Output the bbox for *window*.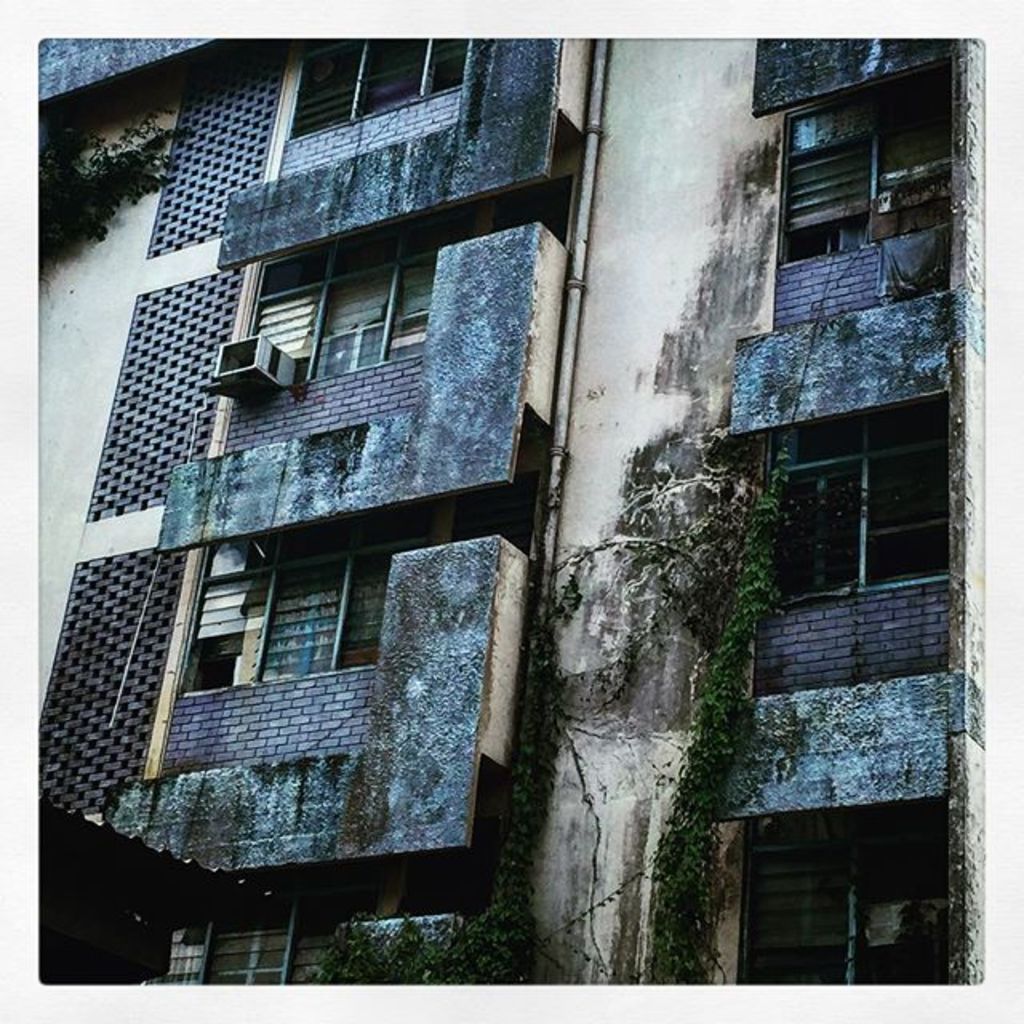
rect(246, 235, 435, 395).
